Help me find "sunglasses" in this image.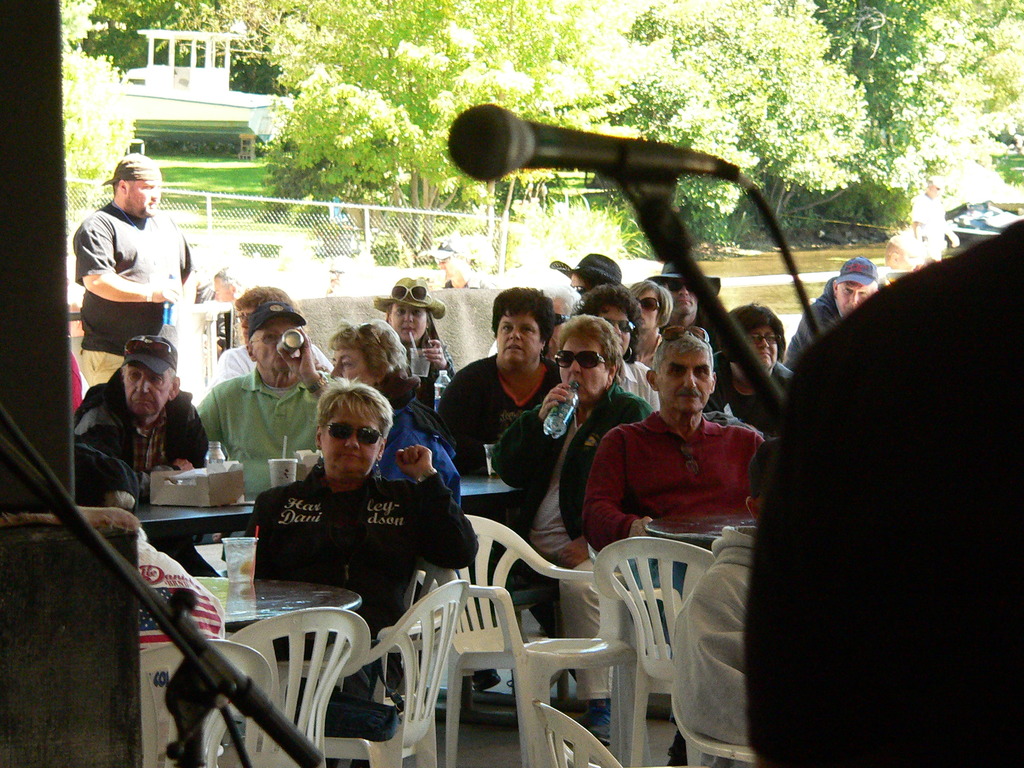
Found it: 323,423,382,450.
